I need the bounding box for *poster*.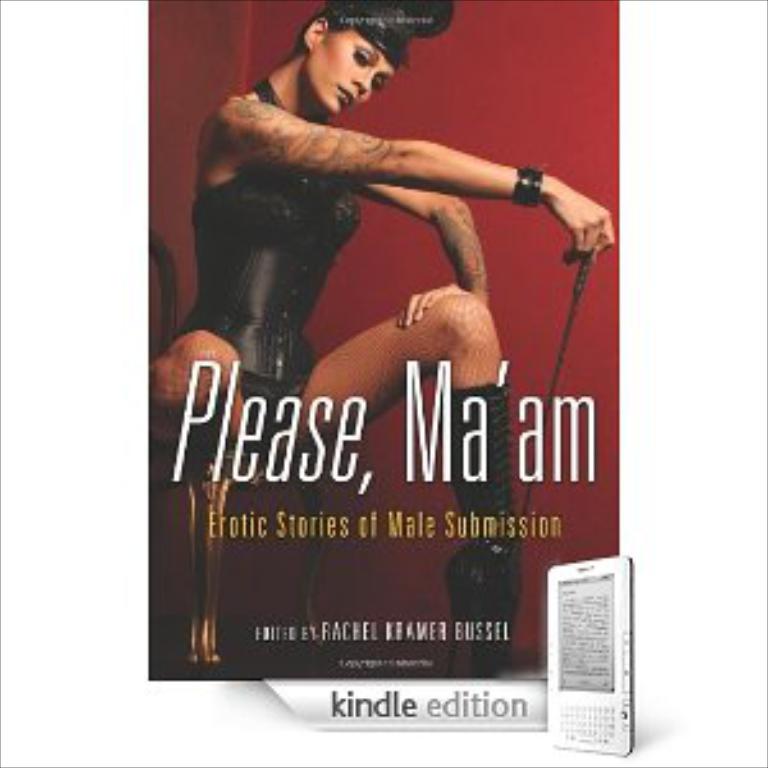
Here it is: [3, 0, 765, 765].
